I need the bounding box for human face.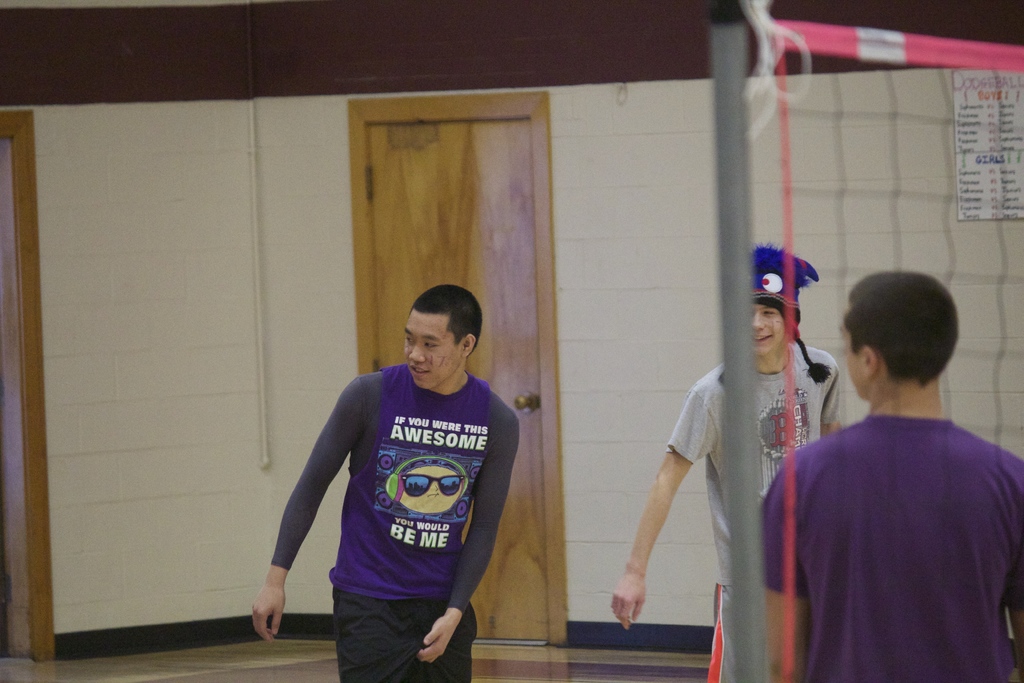
Here it is: (x1=751, y1=302, x2=791, y2=358).
